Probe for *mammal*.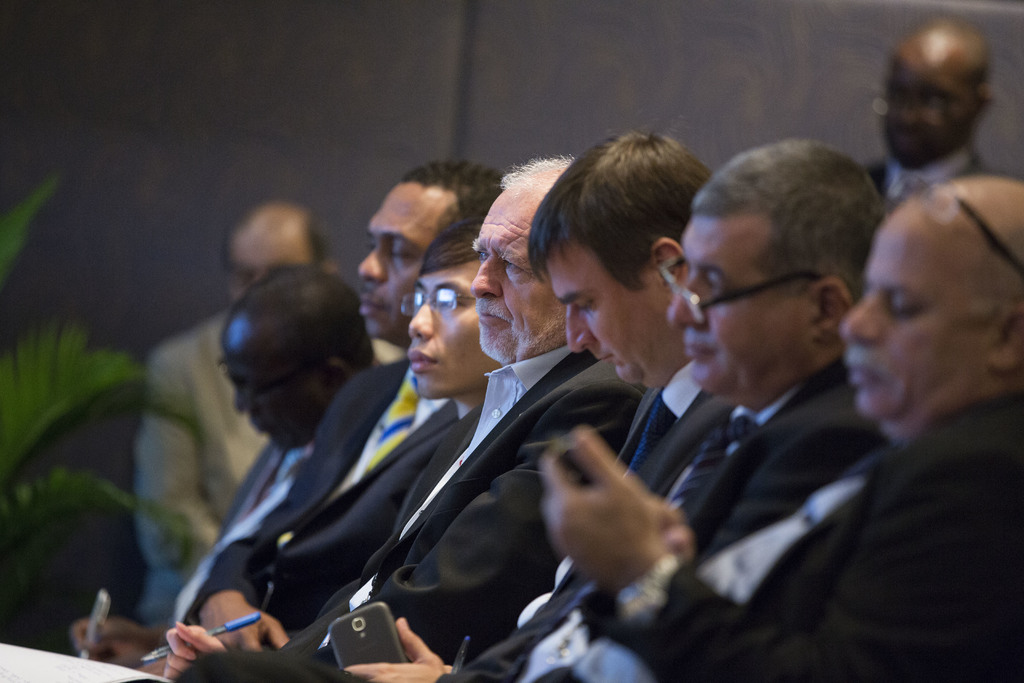
Probe result: {"x1": 173, "y1": 134, "x2": 893, "y2": 682}.
